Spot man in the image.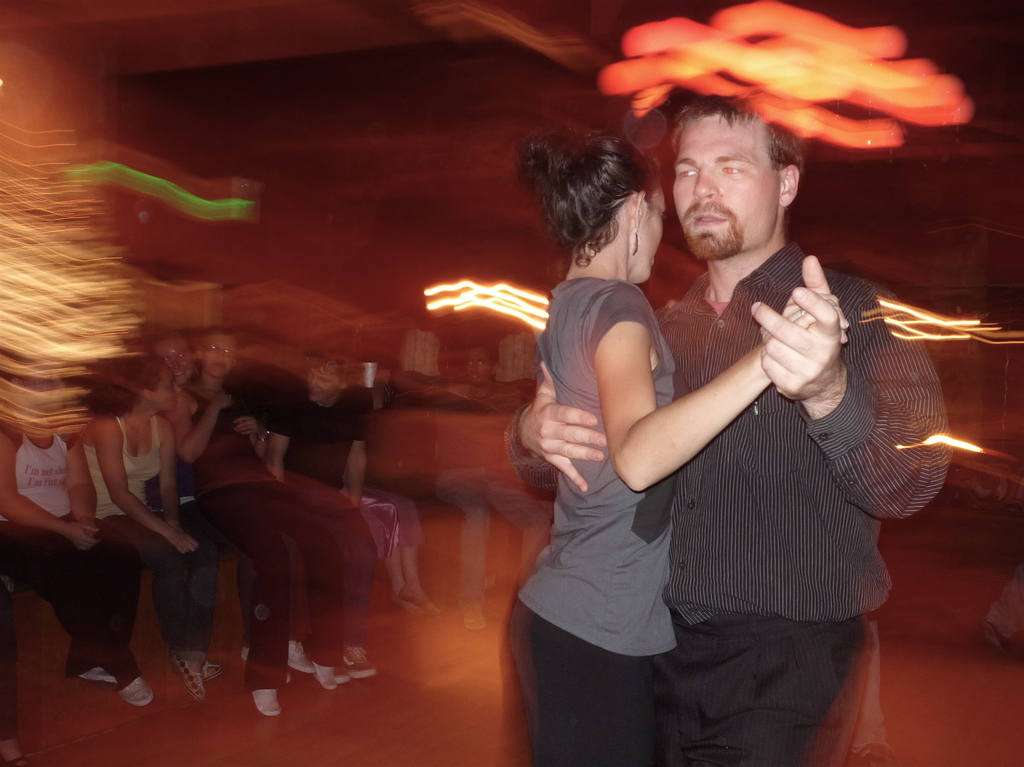
man found at <bbox>479, 63, 966, 734</bbox>.
